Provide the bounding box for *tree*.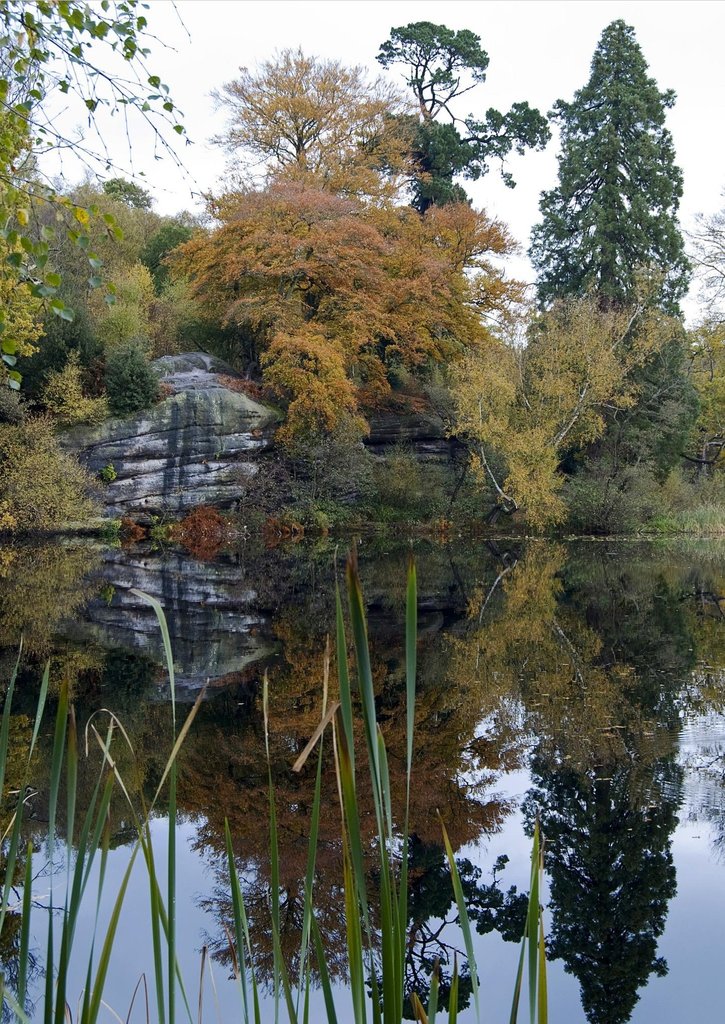
370 13 561 255.
